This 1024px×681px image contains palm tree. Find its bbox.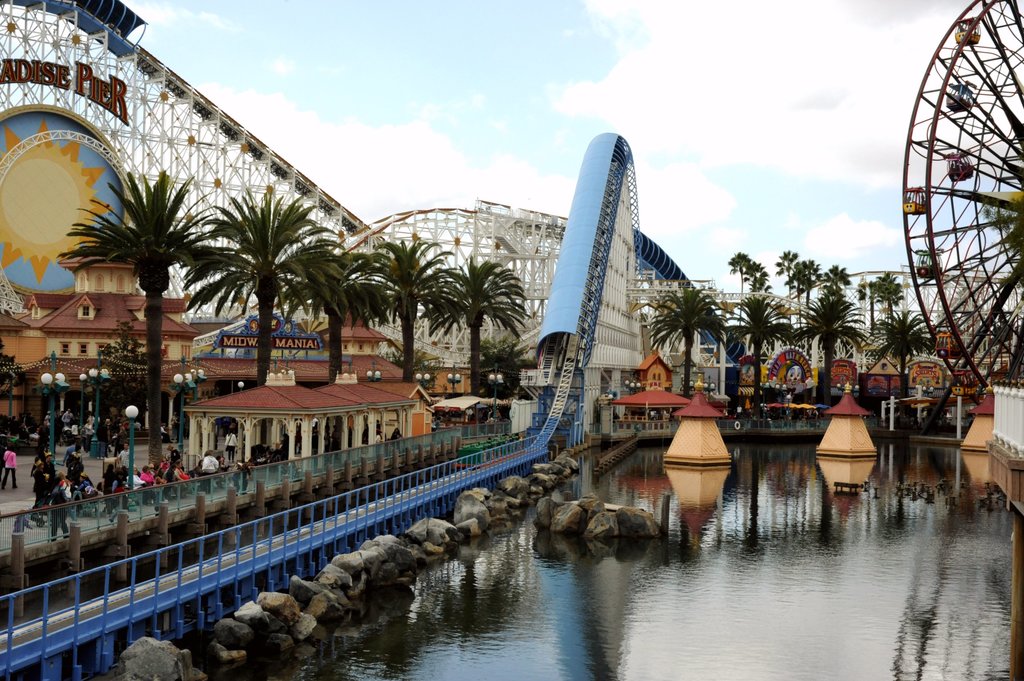
889:312:922:383.
